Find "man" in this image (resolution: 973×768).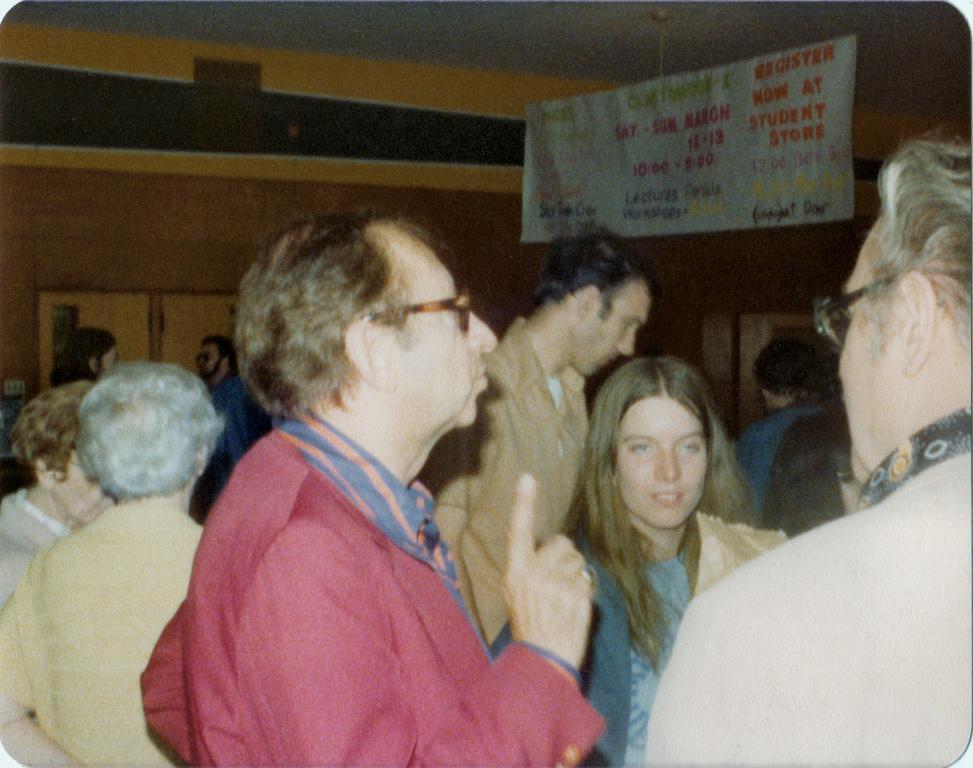
{"x1": 416, "y1": 225, "x2": 648, "y2": 648}.
